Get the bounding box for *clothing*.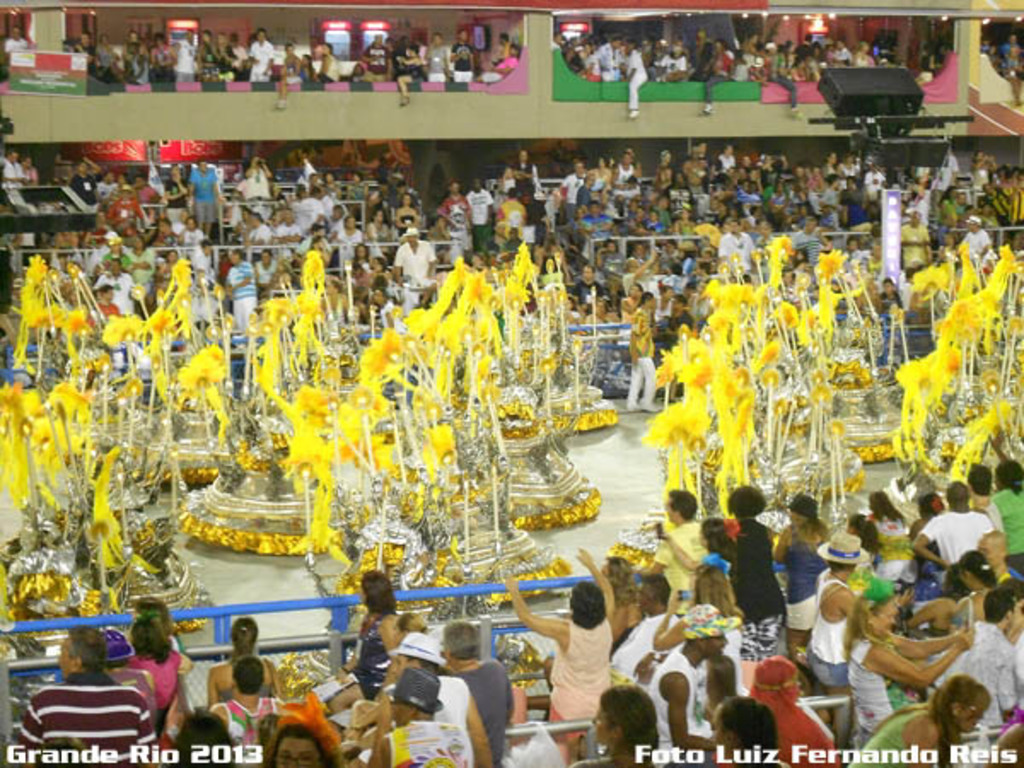
(461,655,510,766).
